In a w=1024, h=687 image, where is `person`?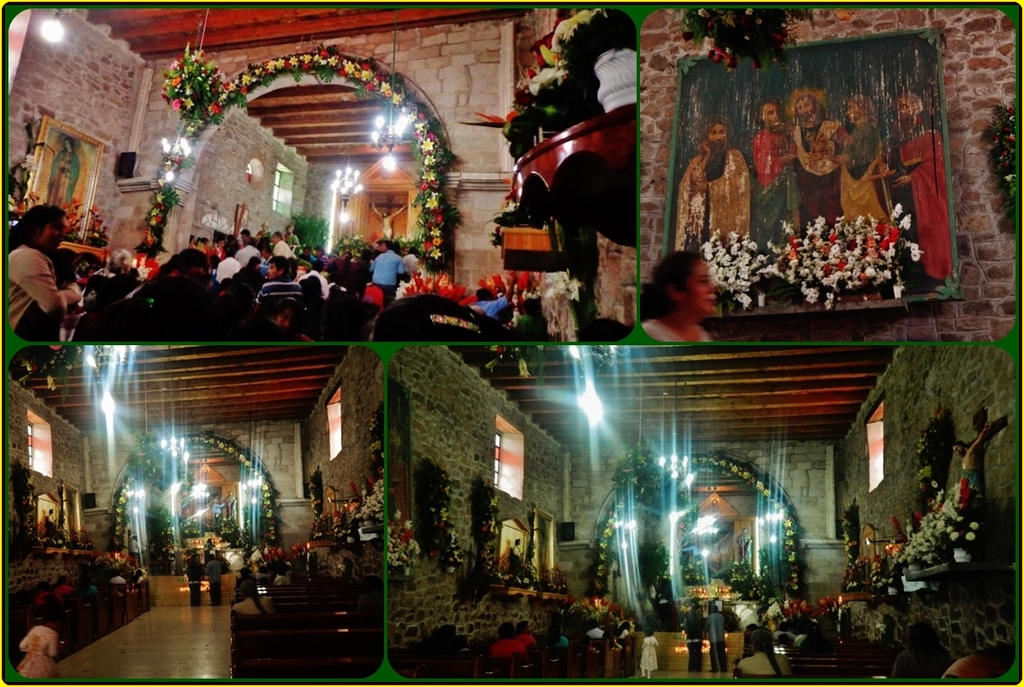
197, 495, 218, 540.
